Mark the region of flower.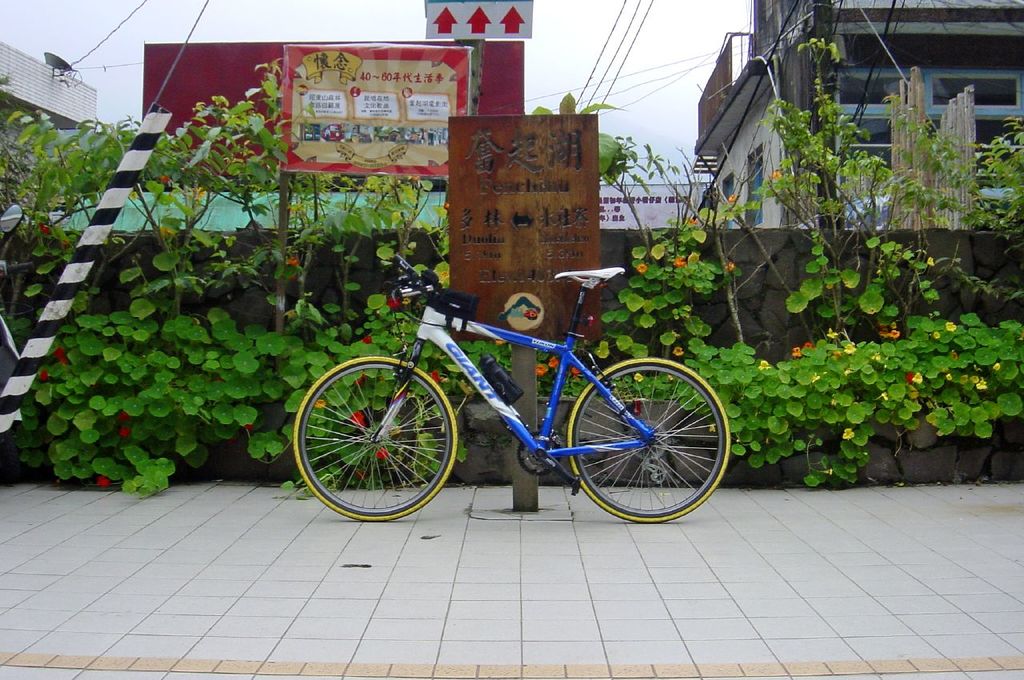
Region: <bbox>386, 293, 401, 311</bbox>.
